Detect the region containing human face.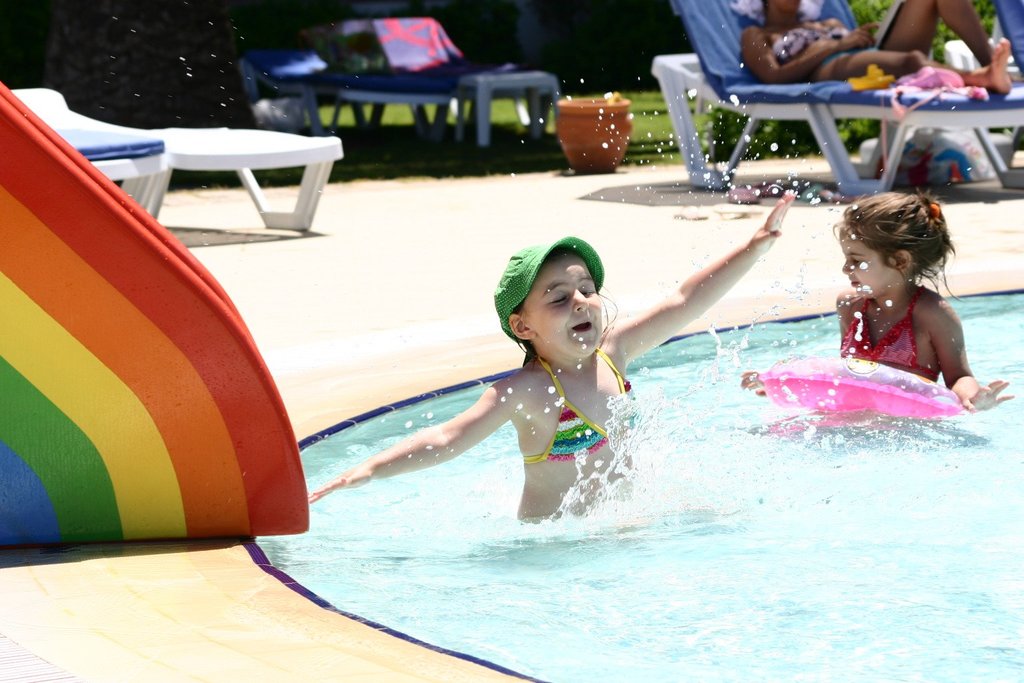
[520,244,604,362].
